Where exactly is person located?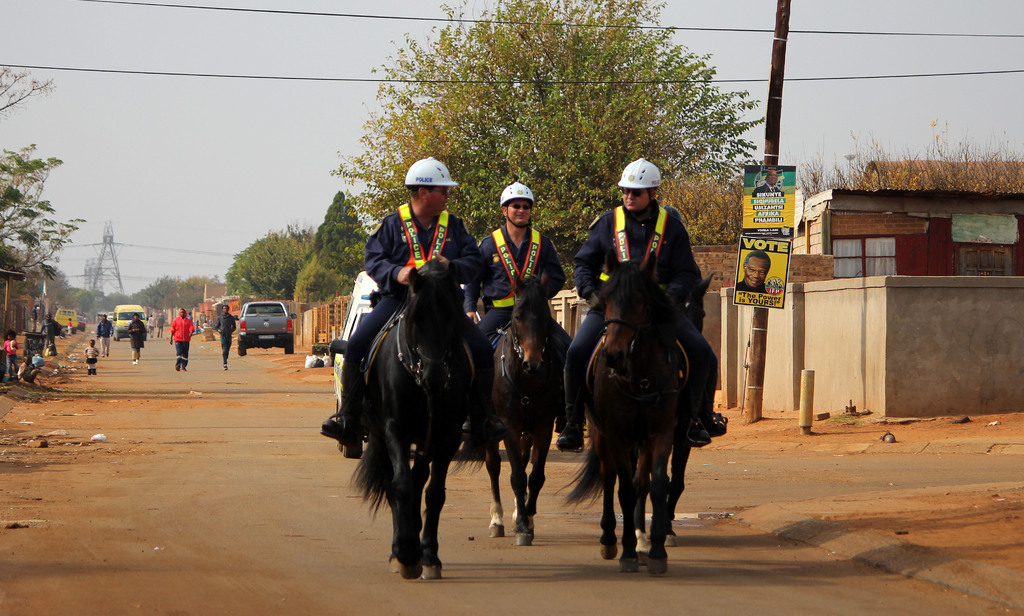
Its bounding box is 97:314:115:355.
